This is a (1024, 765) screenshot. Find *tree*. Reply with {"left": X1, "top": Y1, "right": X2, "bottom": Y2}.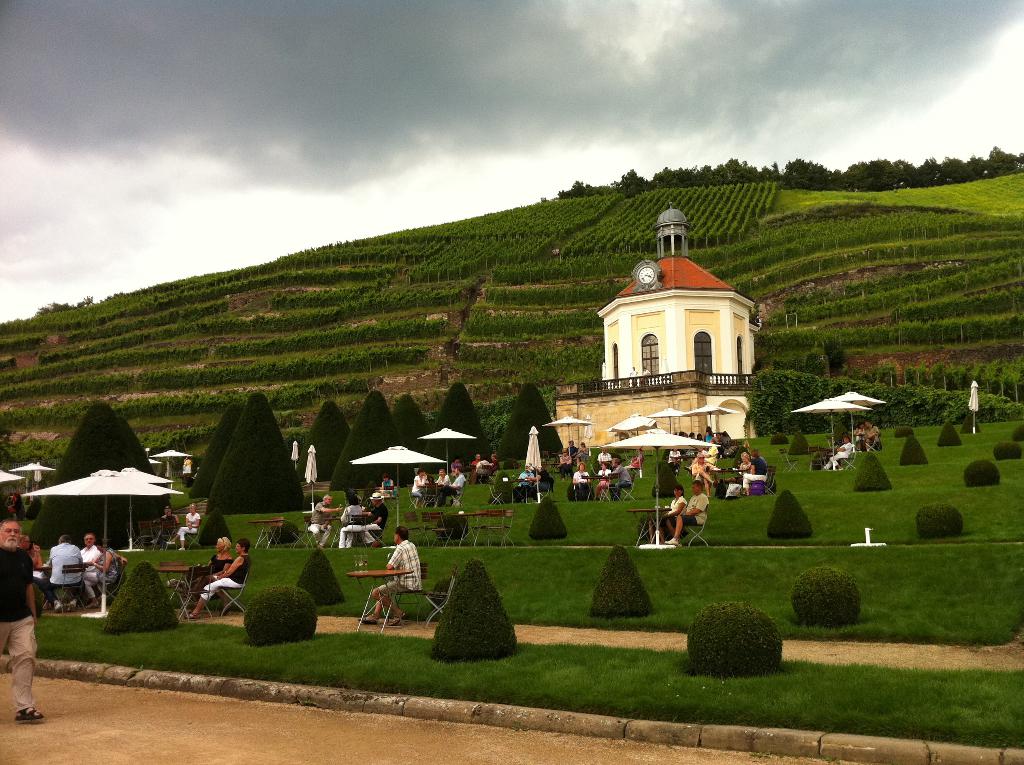
{"left": 104, "top": 556, "right": 184, "bottom": 630}.
